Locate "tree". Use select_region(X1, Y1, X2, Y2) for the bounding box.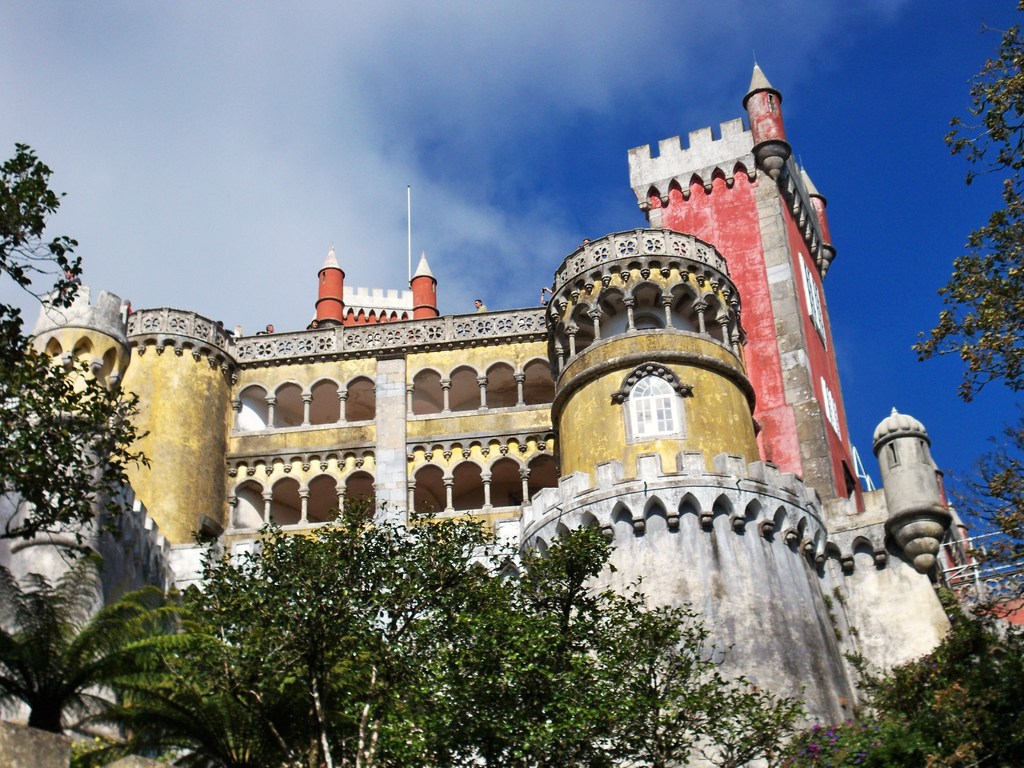
select_region(0, 499, 815, 767).
